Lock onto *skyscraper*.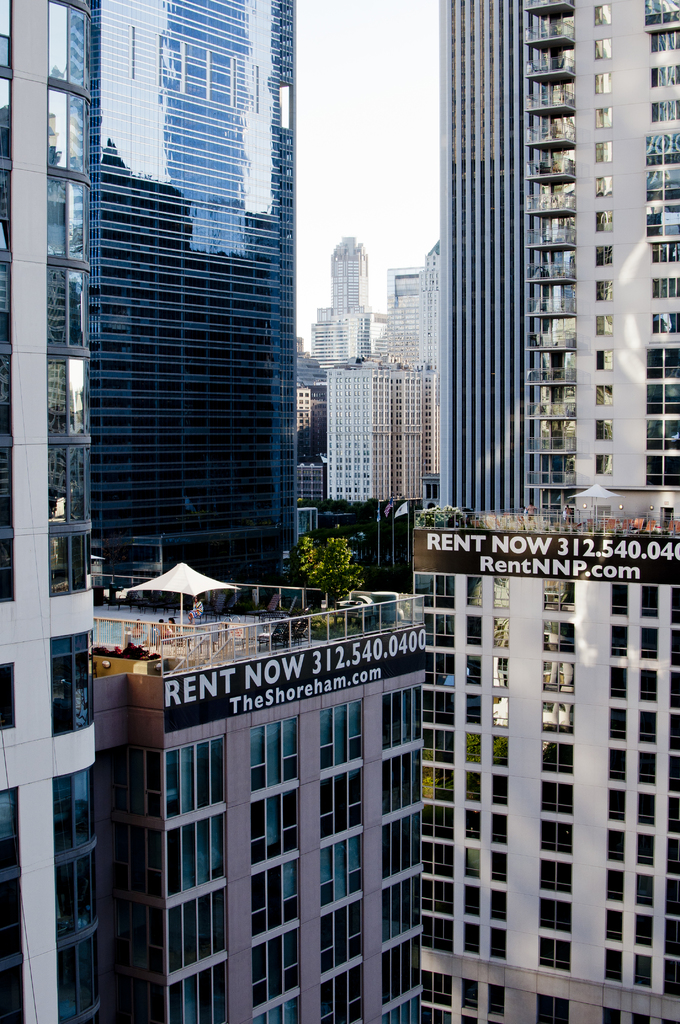
Locked: (363, 267, 426, 369).
